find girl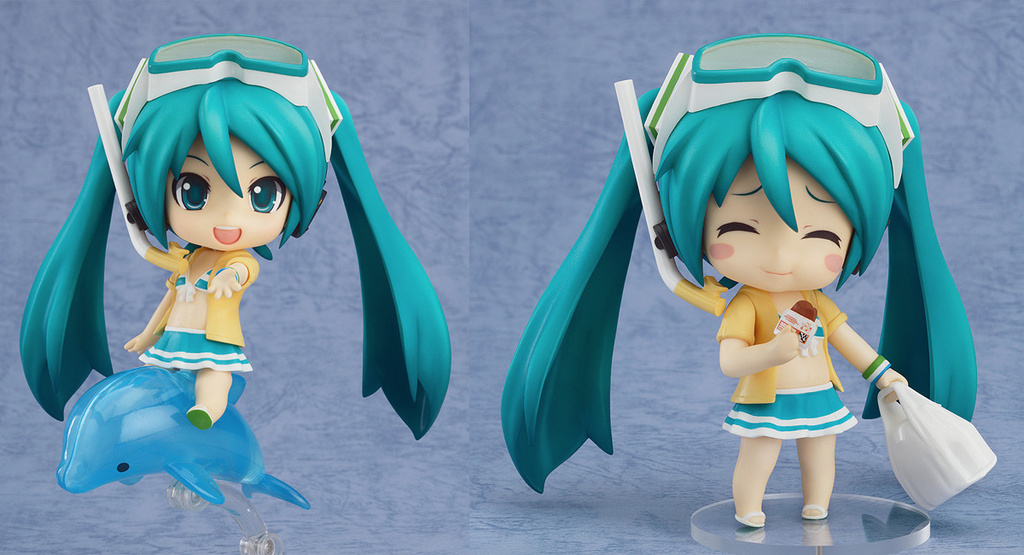
20,32,452,424
